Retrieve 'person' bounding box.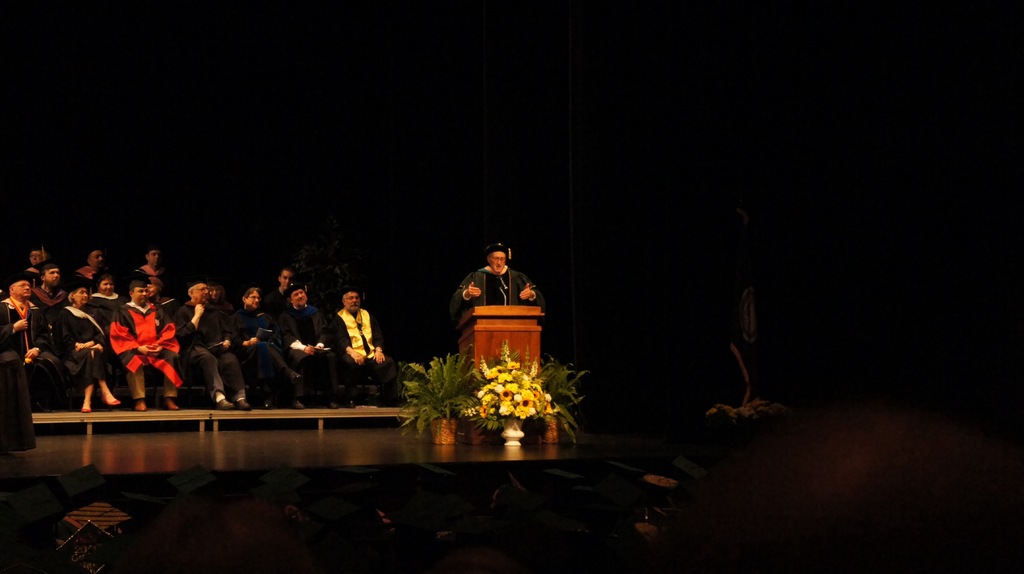
Bounding box: crop(137, 250, 173, 298).
